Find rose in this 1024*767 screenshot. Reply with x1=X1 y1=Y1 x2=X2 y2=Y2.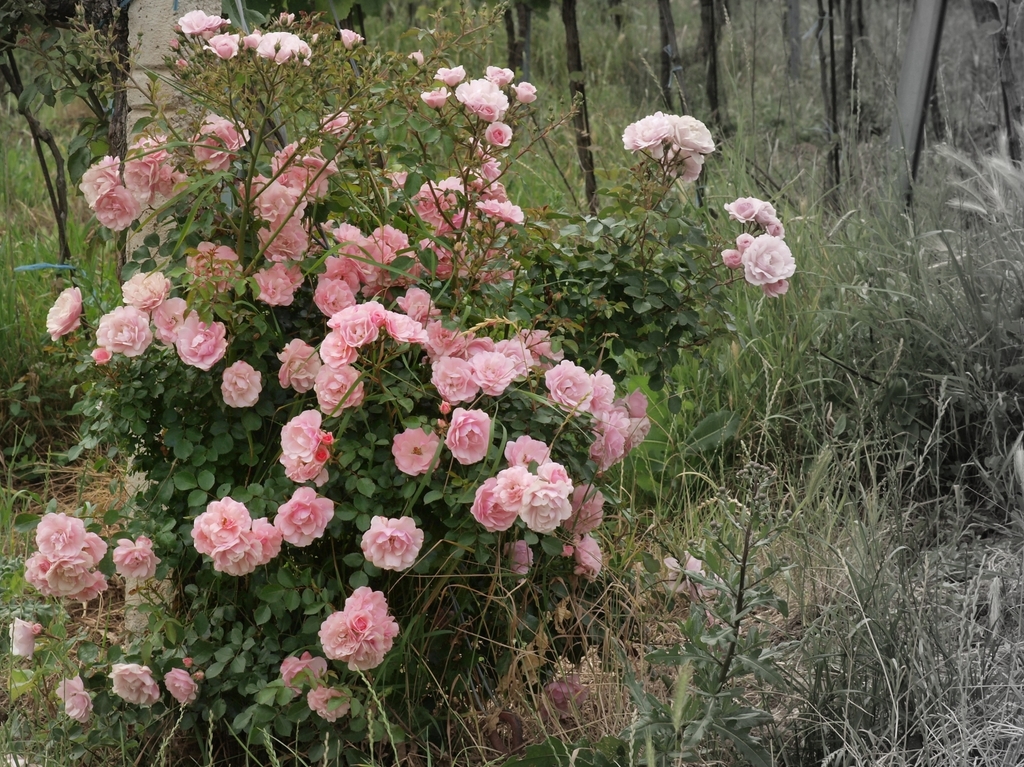
x1=621 y1=109 x2=715 y2=183.
